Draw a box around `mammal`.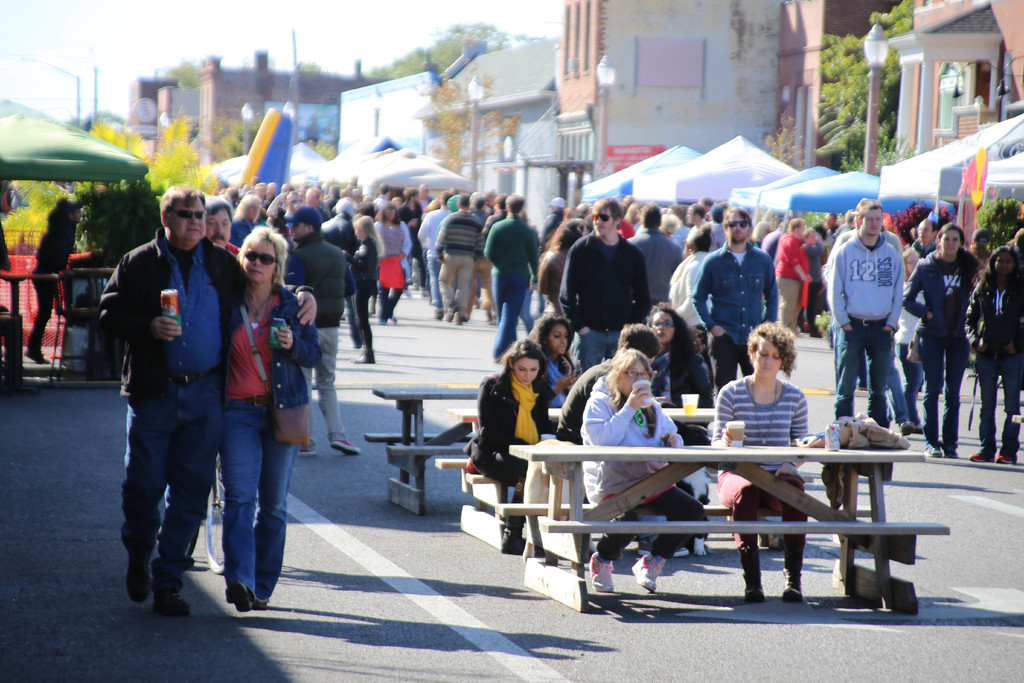
region(525, 311, 582, 409).
